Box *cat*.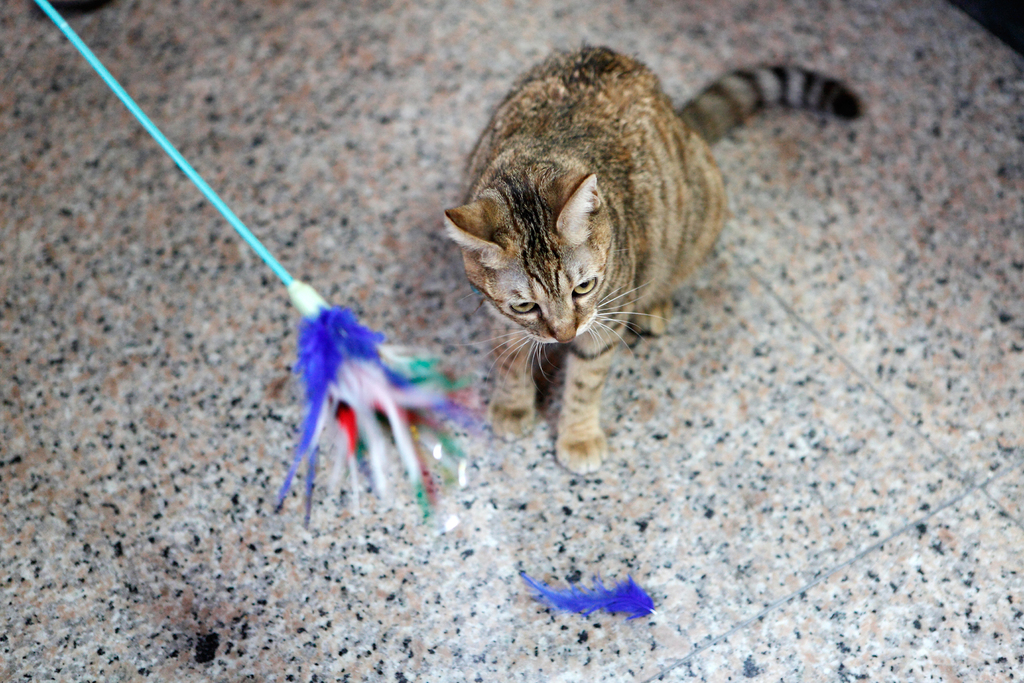
(left=442, top=38, right=866, bottom=477).
